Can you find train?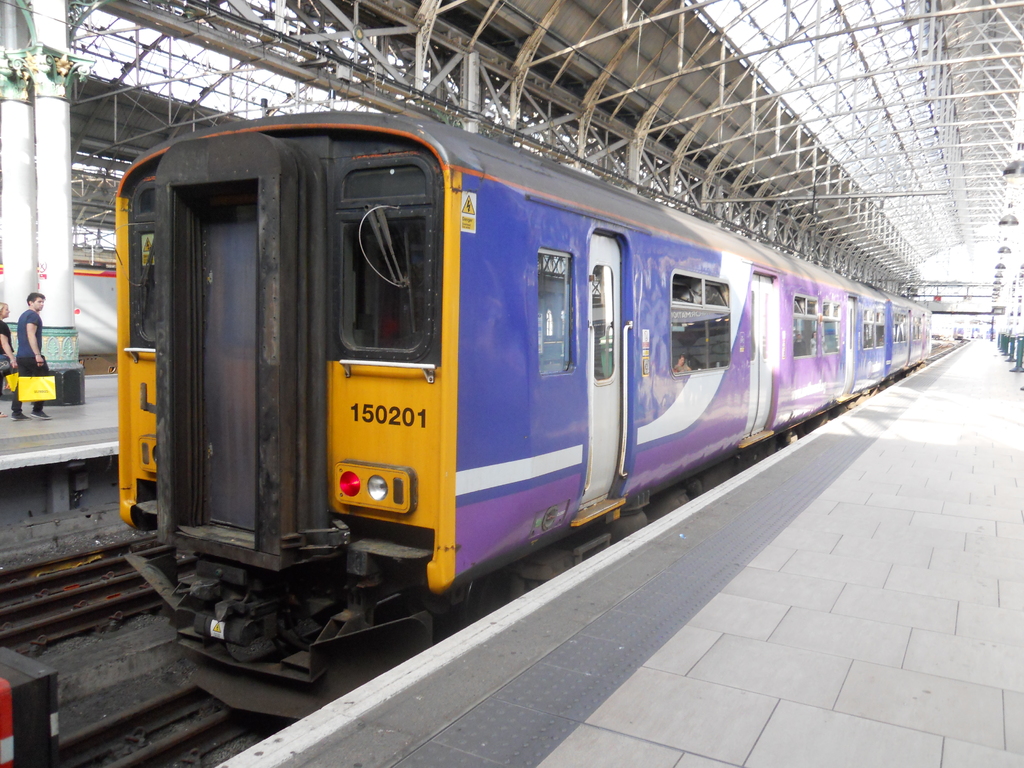
Yes, bounding box: bbox=[120, 108, 929, 724].
